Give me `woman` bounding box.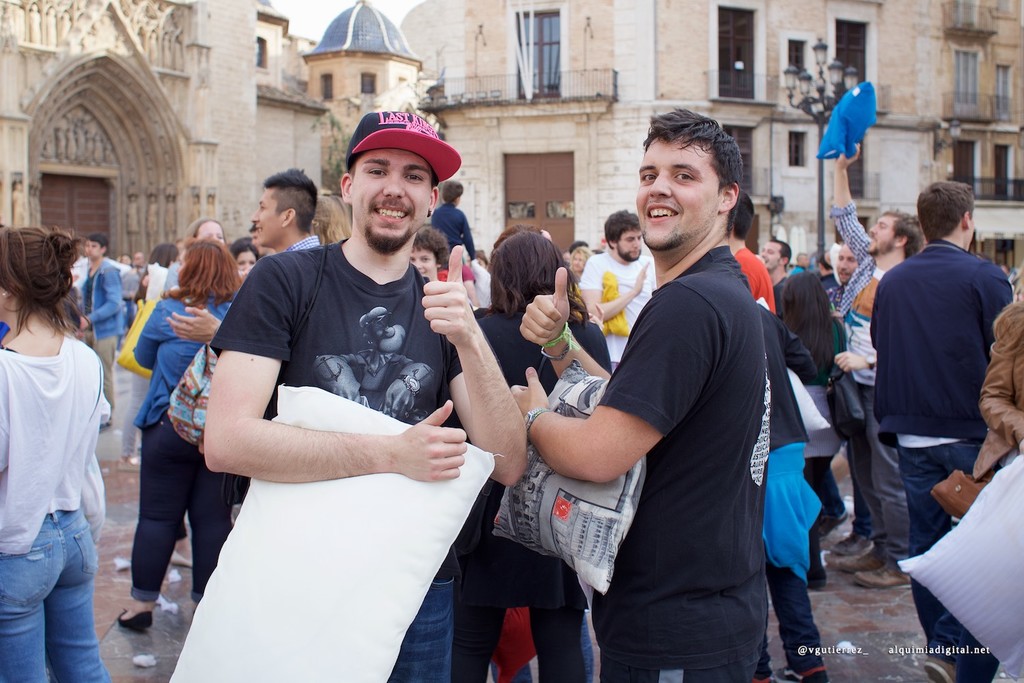
{"left": 773, "top": 272, "right": 847, "bottom": 540}.
